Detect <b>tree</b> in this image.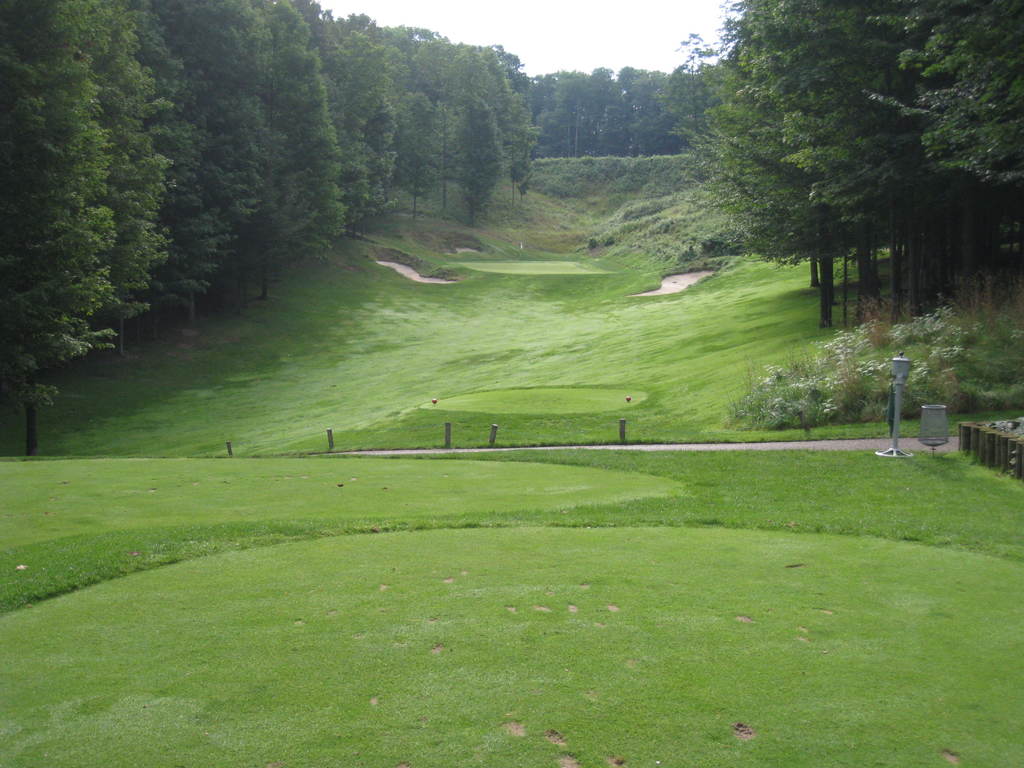
Detection: pyautogui.locateOnScreen(963, 10, 1005, 320).
